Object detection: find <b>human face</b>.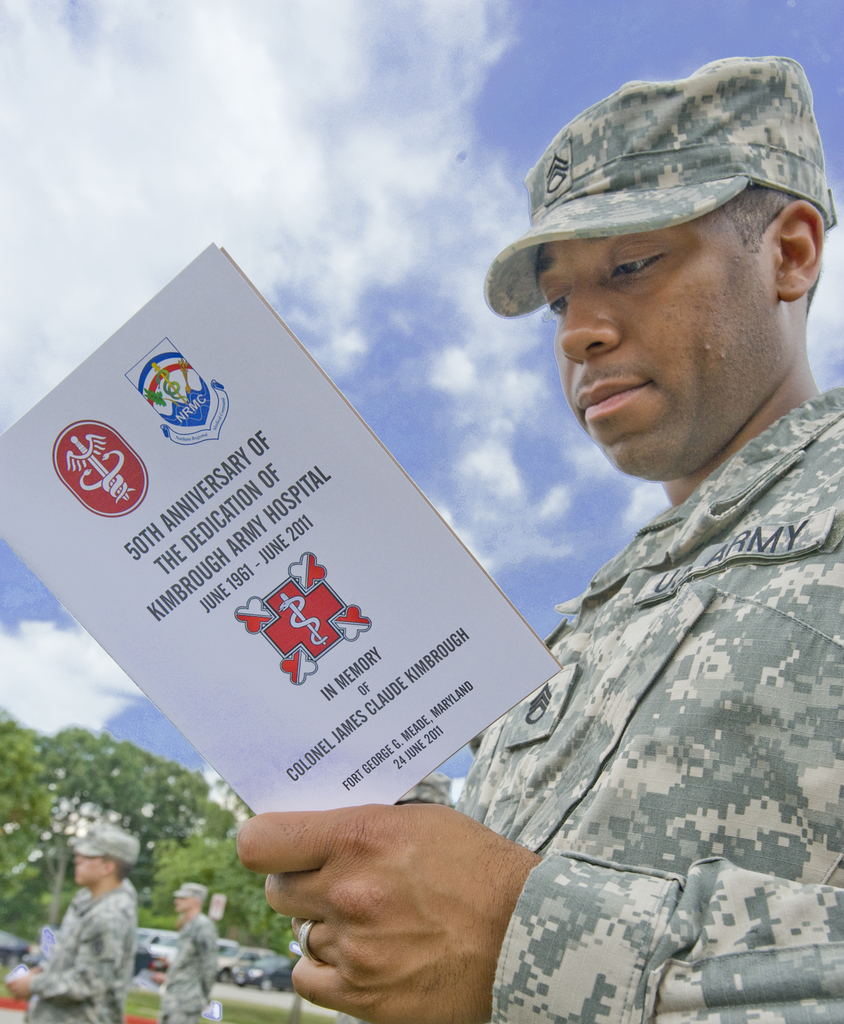
(x1=532, y1=200, x2=777, y2=475).
